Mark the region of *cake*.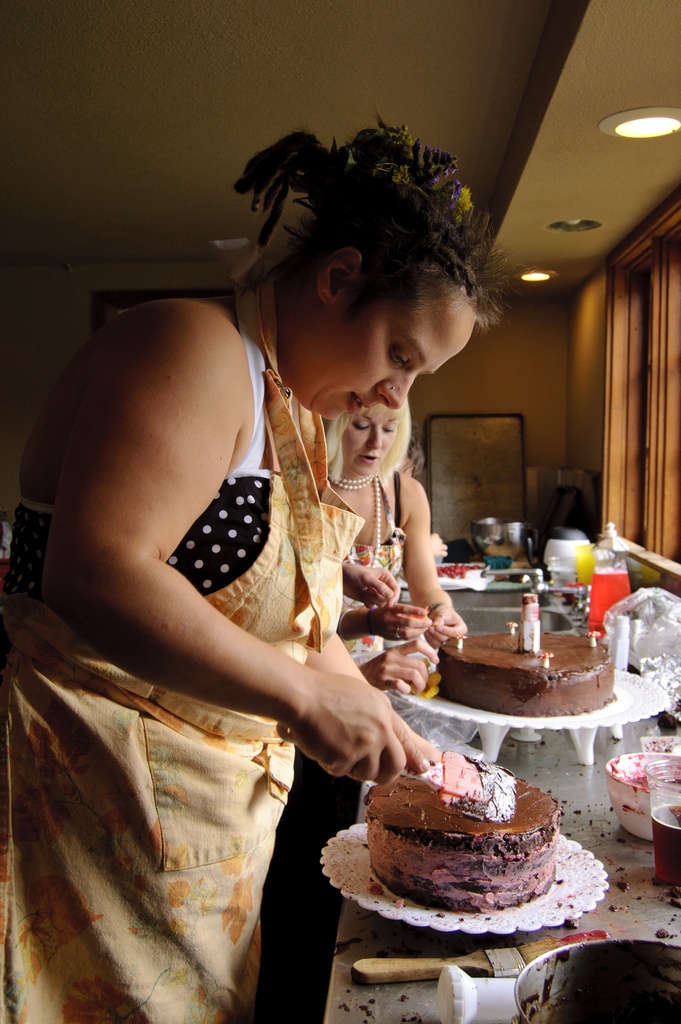
Region: bbox=(366, 781, 568, 917).
